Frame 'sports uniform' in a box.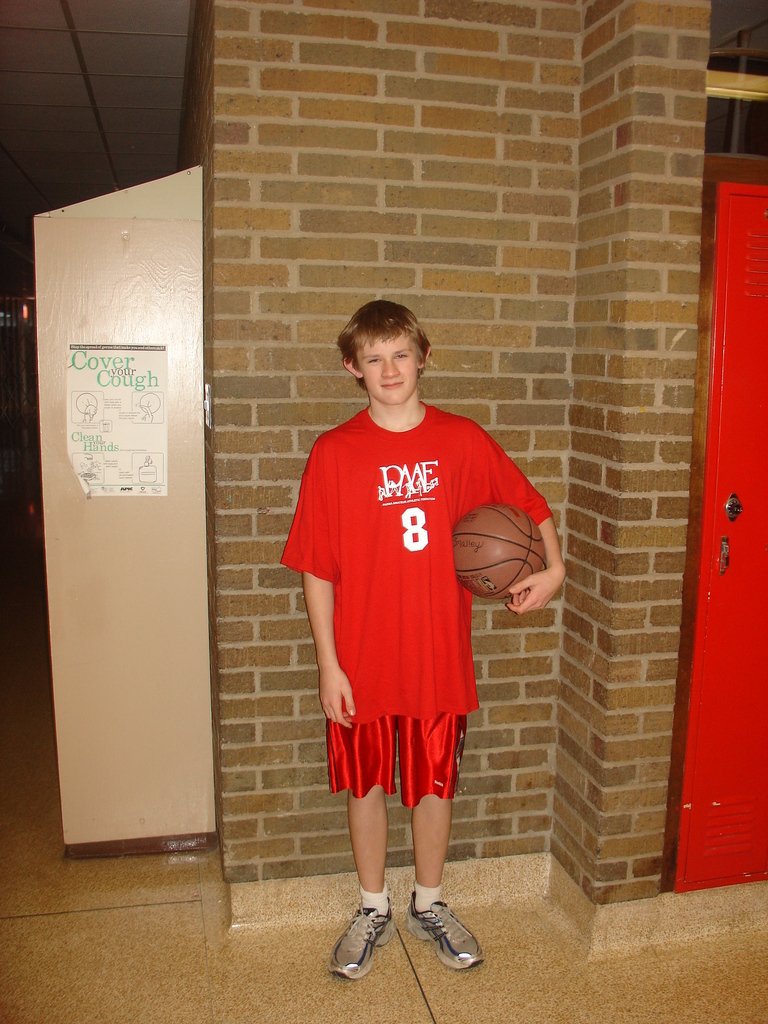
detection(280, 405, 555, 810).
